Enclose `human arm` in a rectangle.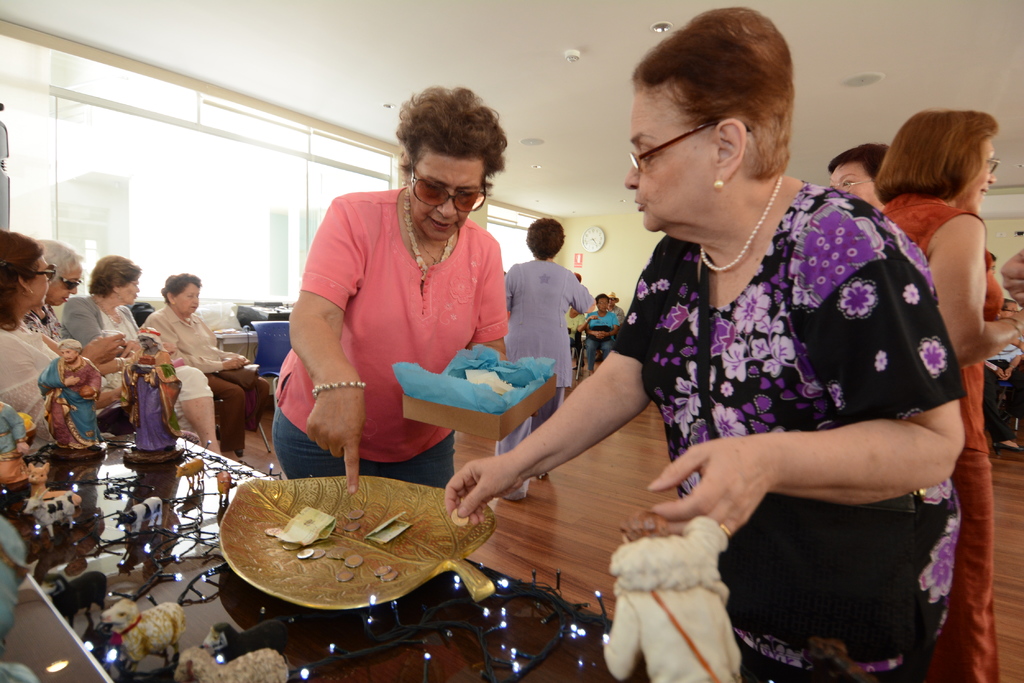
box=[59, 297, 100, 347].
